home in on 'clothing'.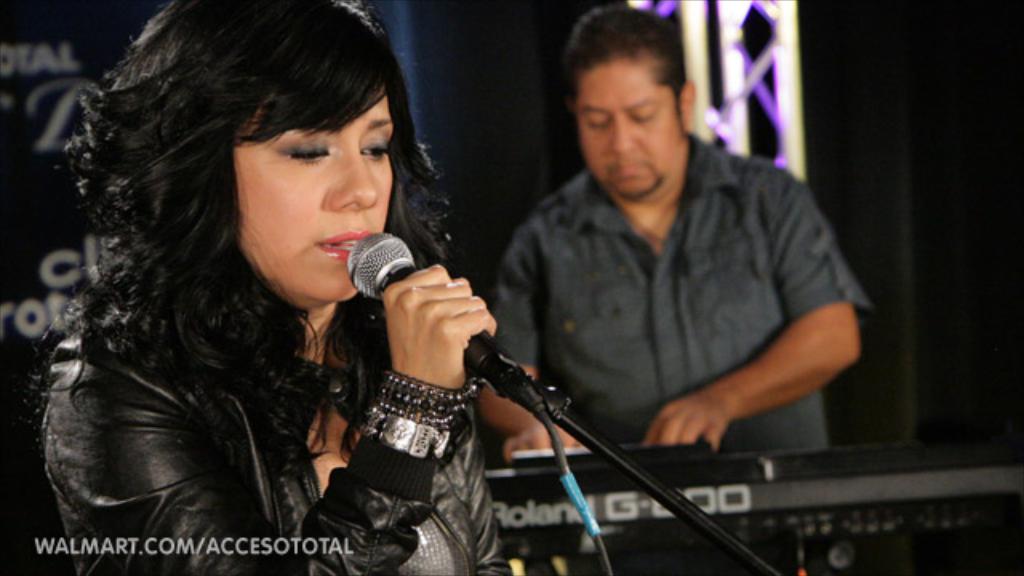
Homed in at detection(485, 98, 874, 467).
